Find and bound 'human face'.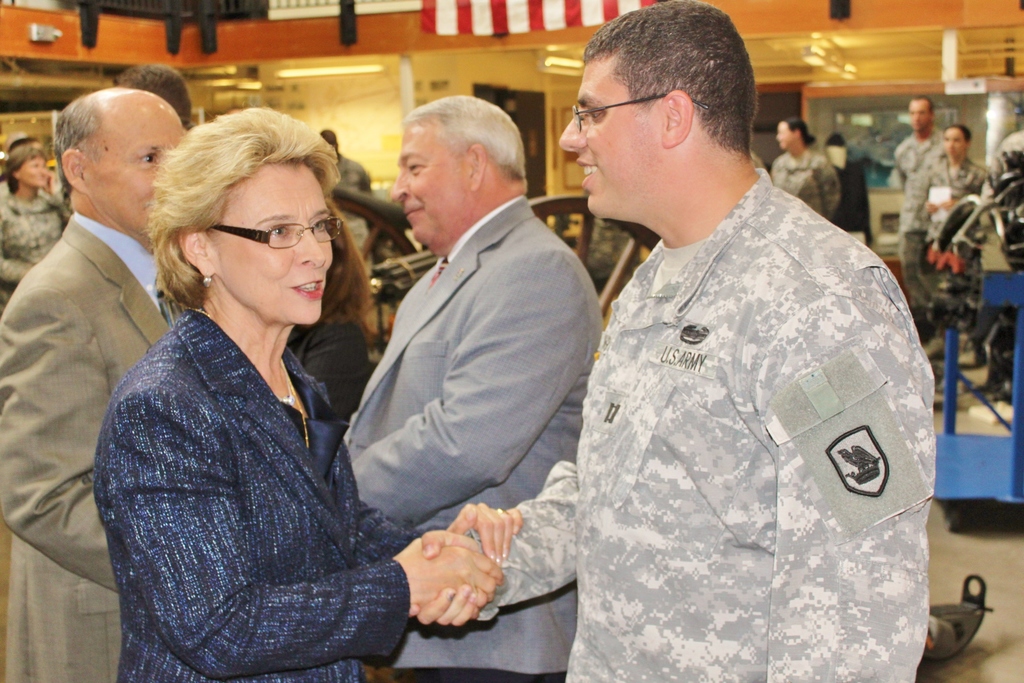
Bound: left=941, top=126, right=967, bottom=160.
